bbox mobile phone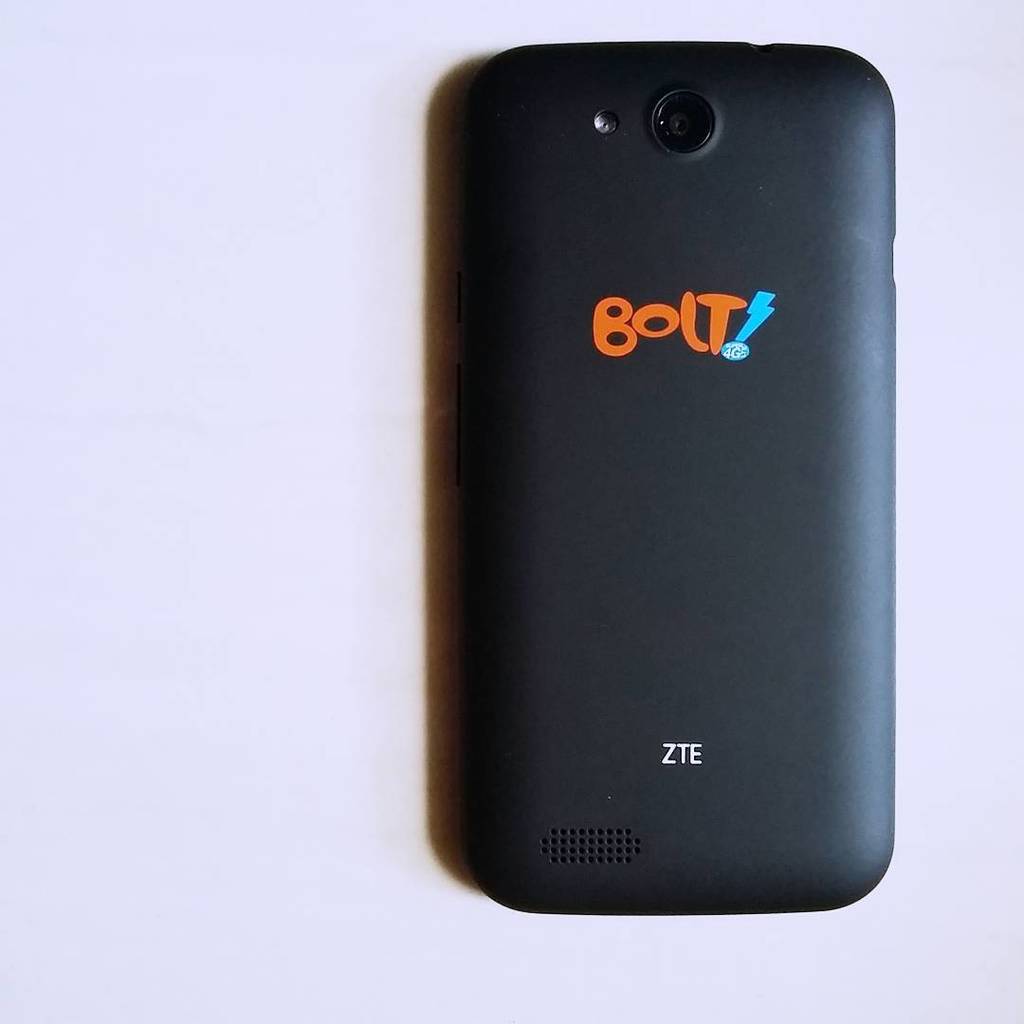
Rect(438, 62, 928, 911)
